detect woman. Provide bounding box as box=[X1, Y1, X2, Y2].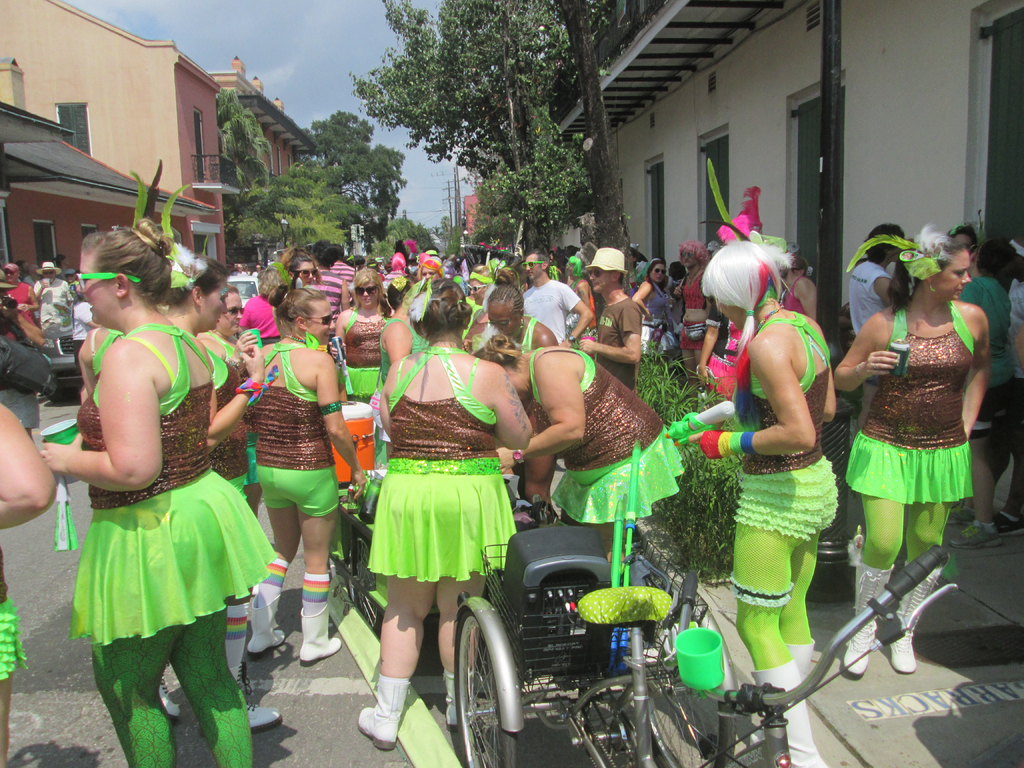
box=[778, 252, 816, 321].
